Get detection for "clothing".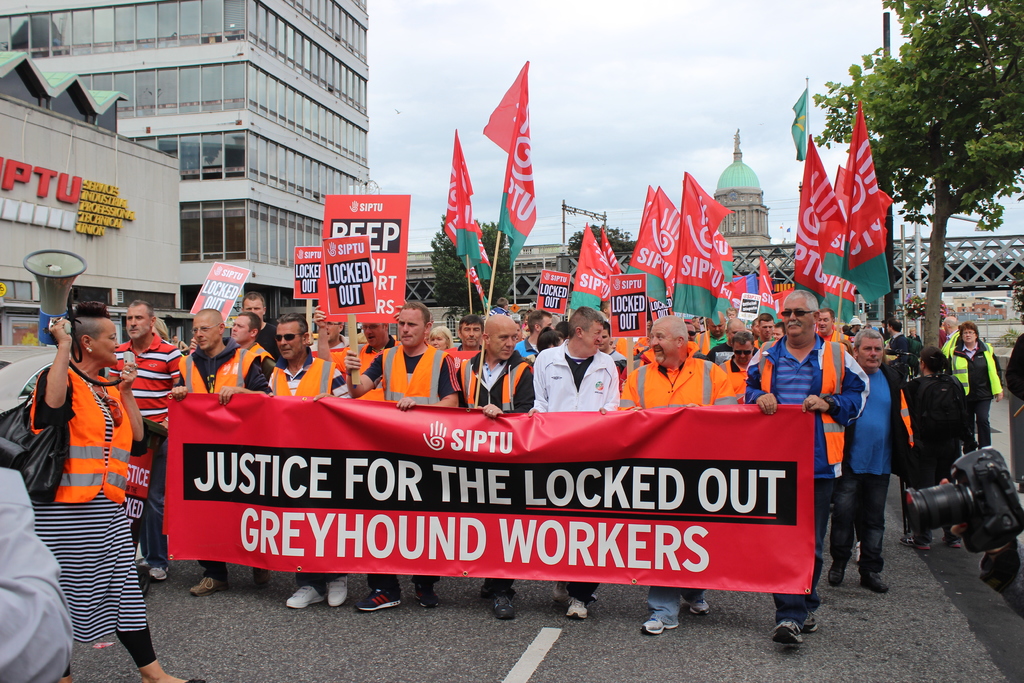
Detection: bbox(179, 330, 280, 401).
